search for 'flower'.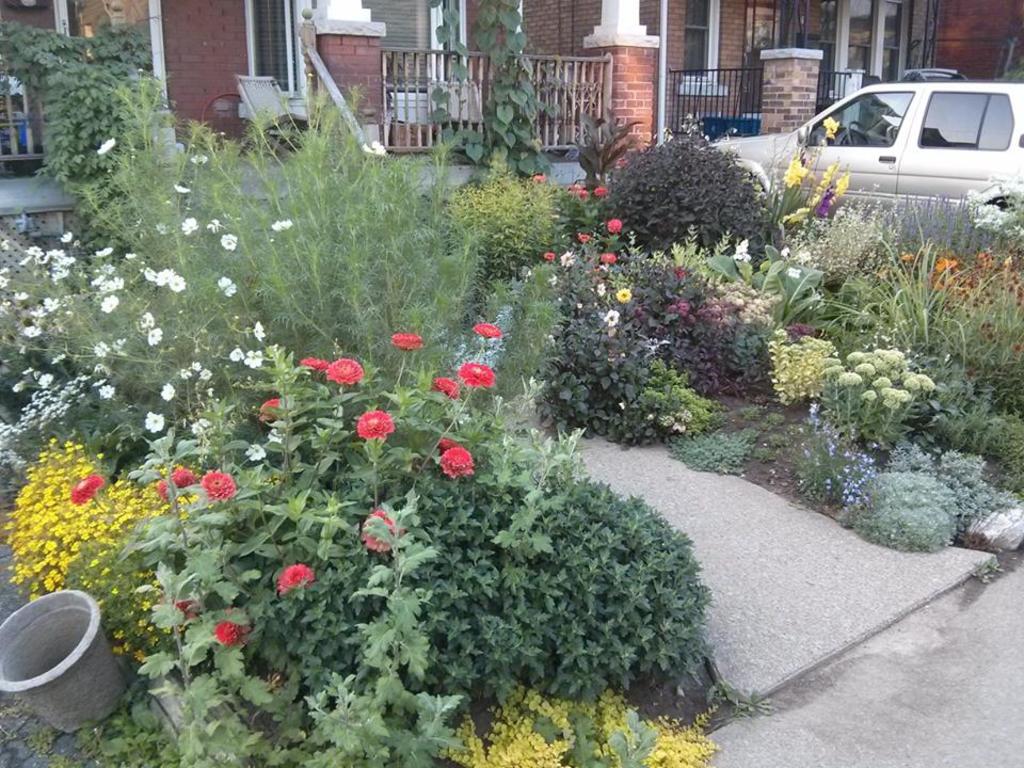
Found at 390/327/423/353.
